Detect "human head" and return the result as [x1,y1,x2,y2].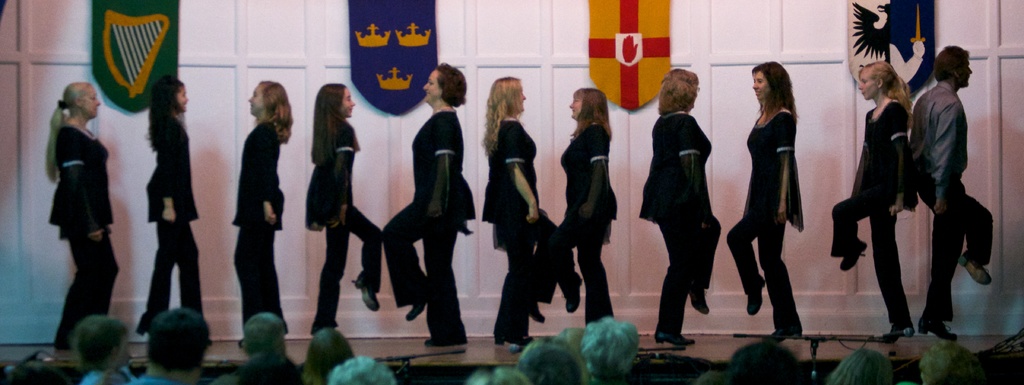
[936,45,977,88].
